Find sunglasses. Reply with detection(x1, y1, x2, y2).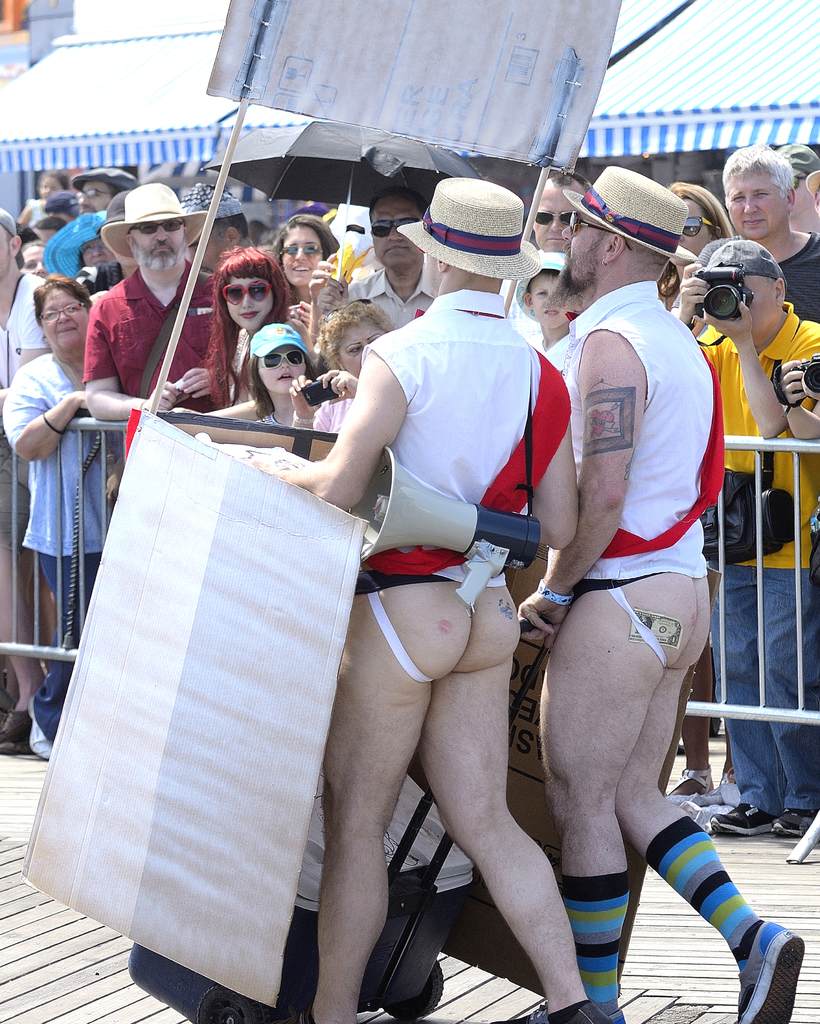
detection(127, 221, 185, 237).
